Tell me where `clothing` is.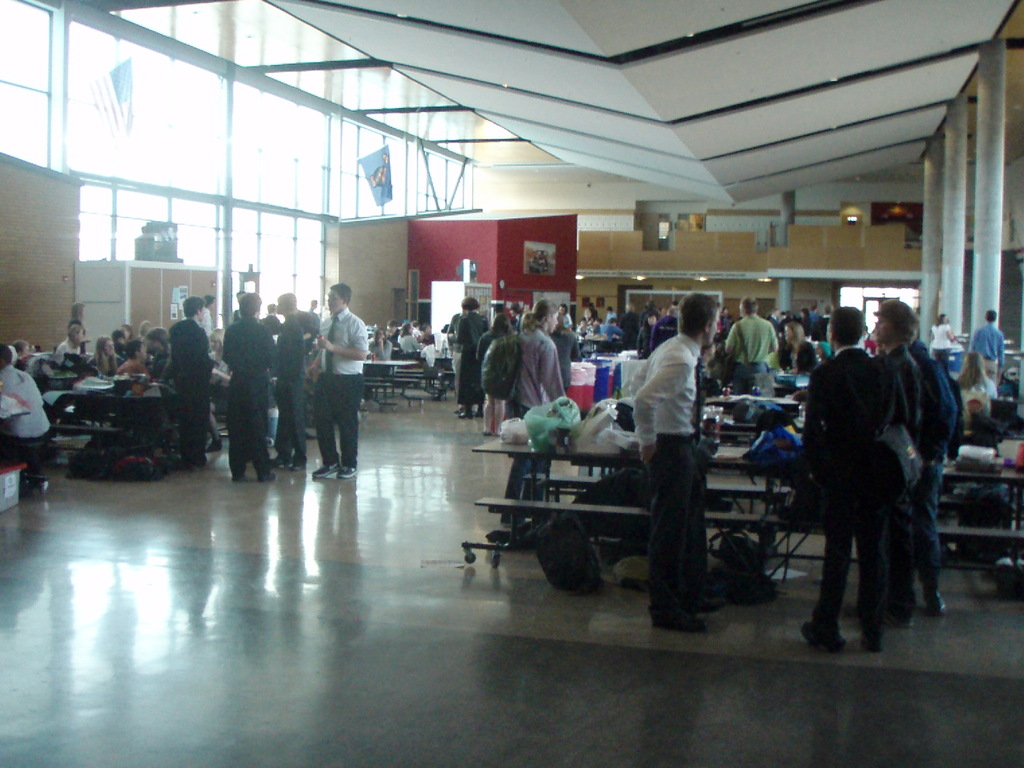
`clothing` is at <bbox>794, 338, 891, 639</bbox>.
